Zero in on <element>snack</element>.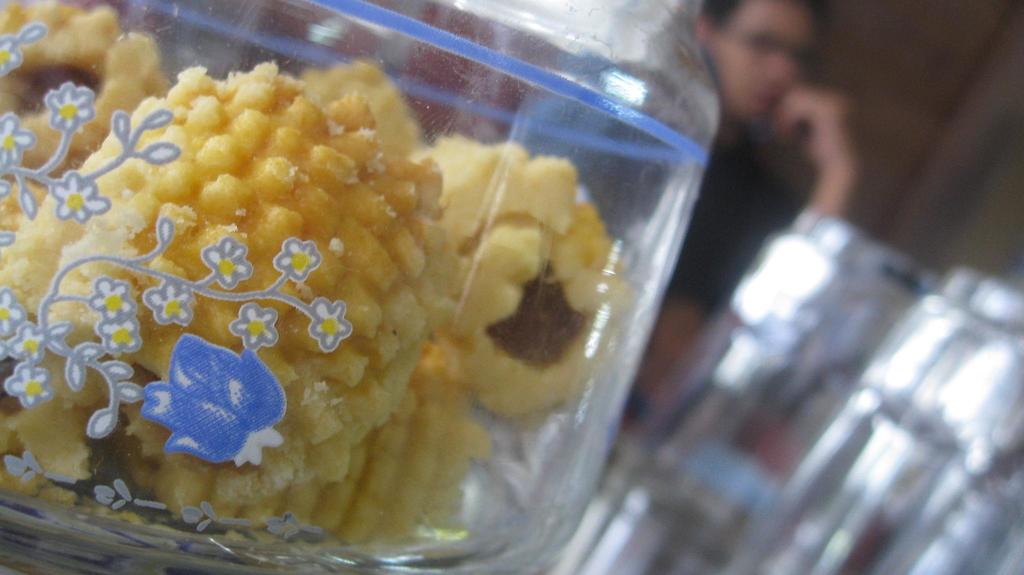
Zeroed in: bbox=(0, 36, 634, 574).
